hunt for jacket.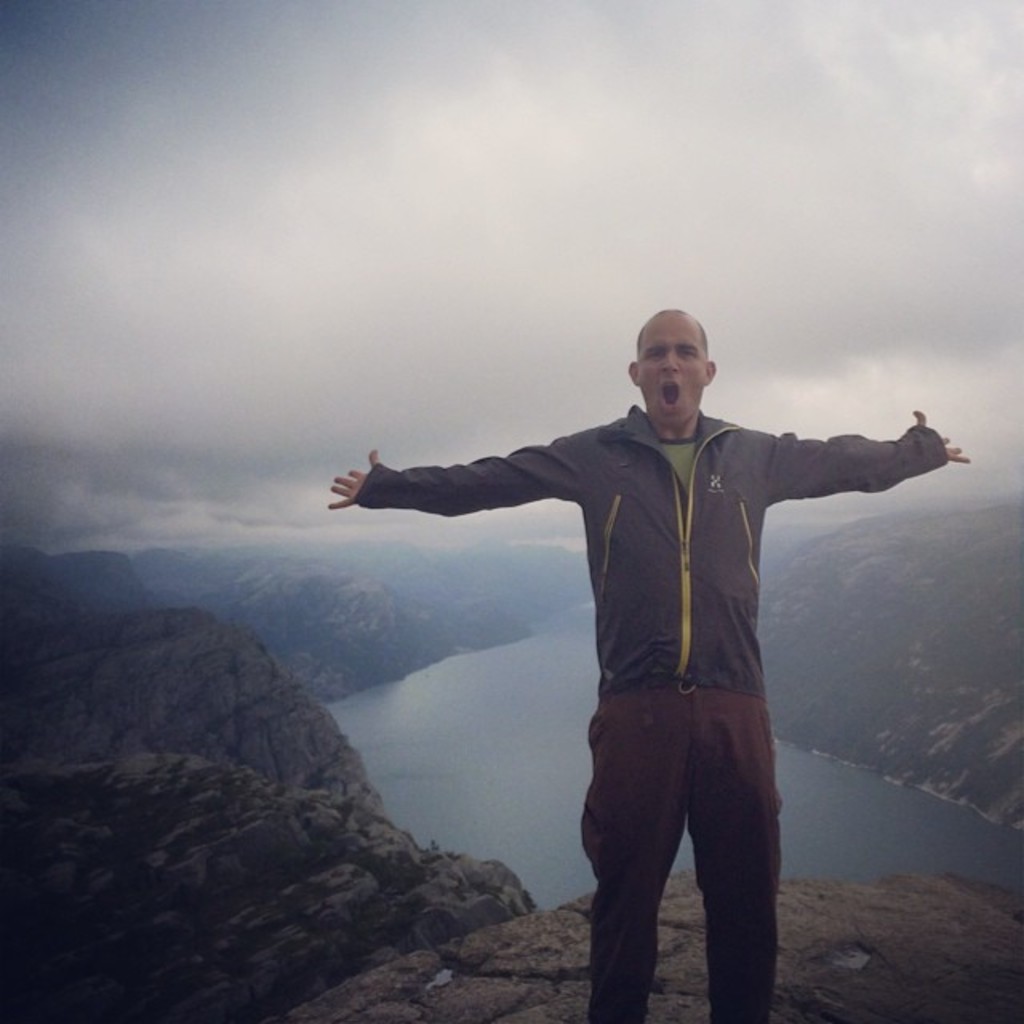
Hunted down at [355, 394, 955, 682].
